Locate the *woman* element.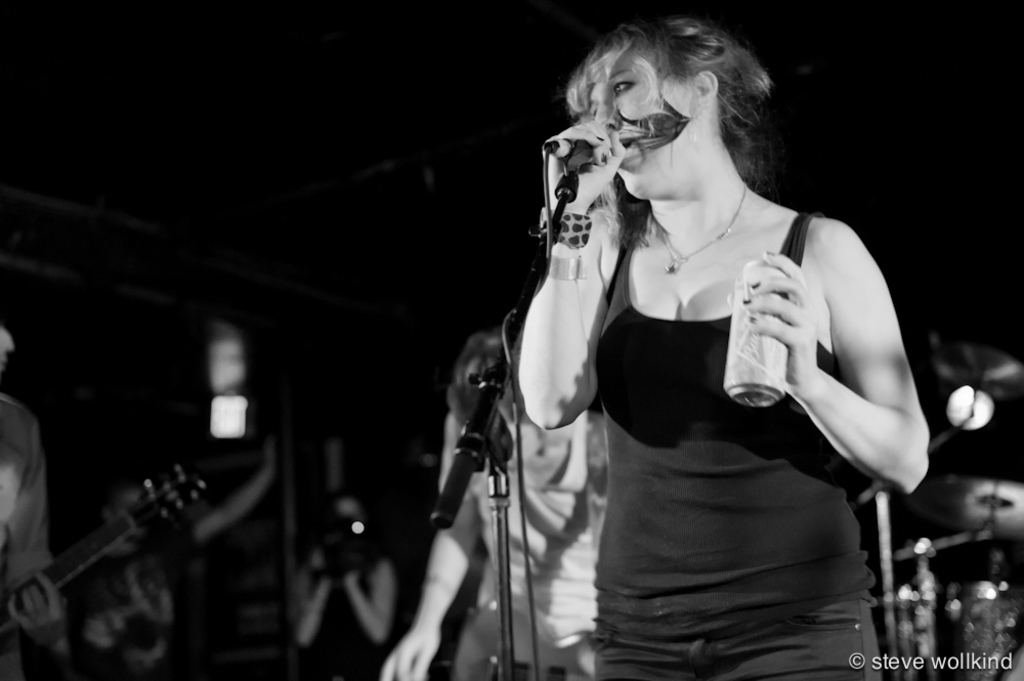
Element bbox: 465 5 944 665.
